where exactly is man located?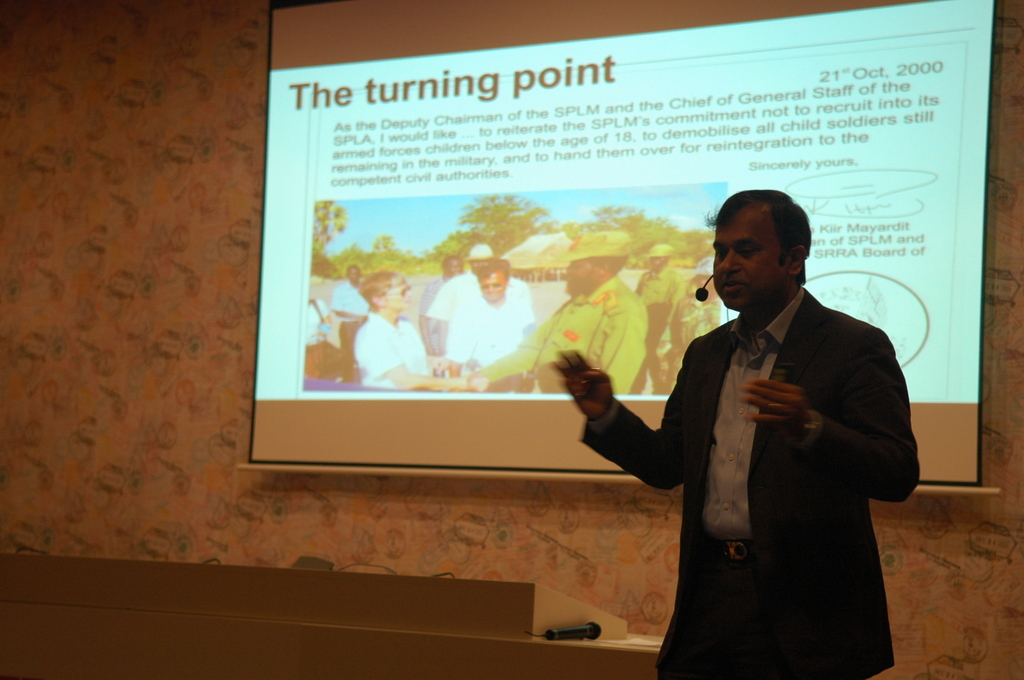
Its bounding box is 625/239/687/391.
